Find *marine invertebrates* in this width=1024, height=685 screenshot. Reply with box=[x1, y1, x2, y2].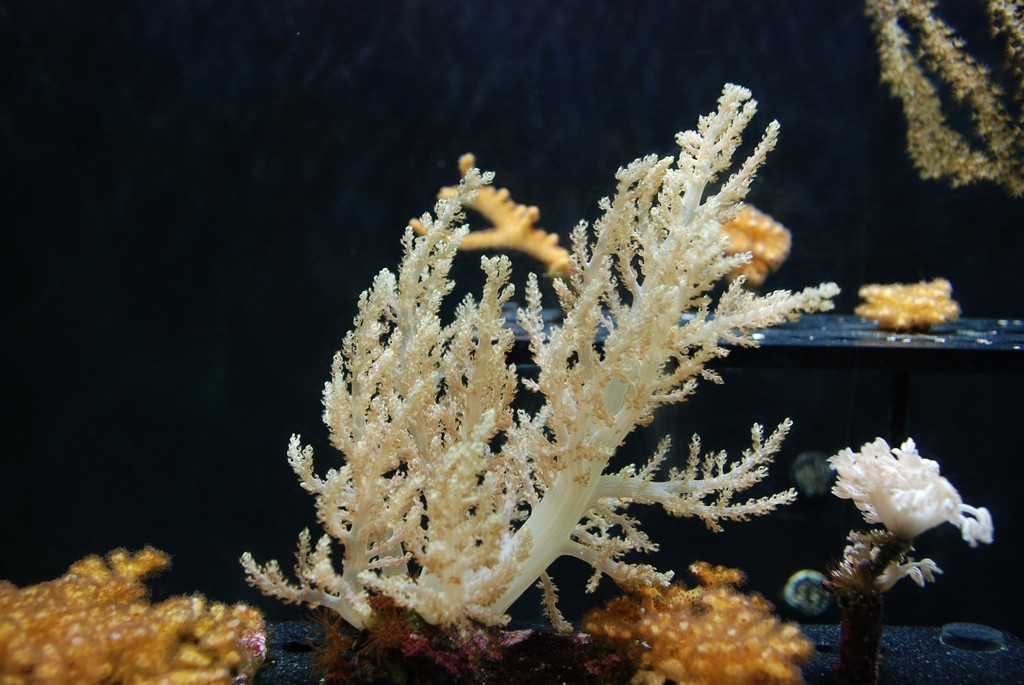
box=[876, 0, 1023, 220].
